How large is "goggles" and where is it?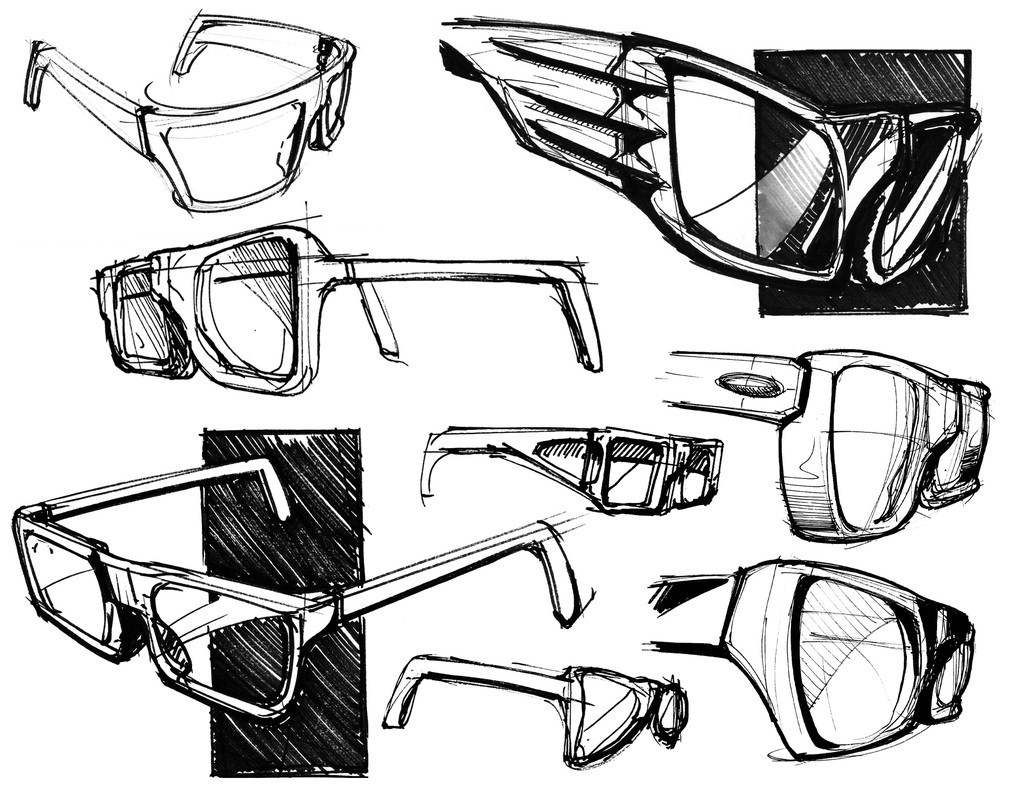
Bounding box: region(421, 426, 719, 518).
